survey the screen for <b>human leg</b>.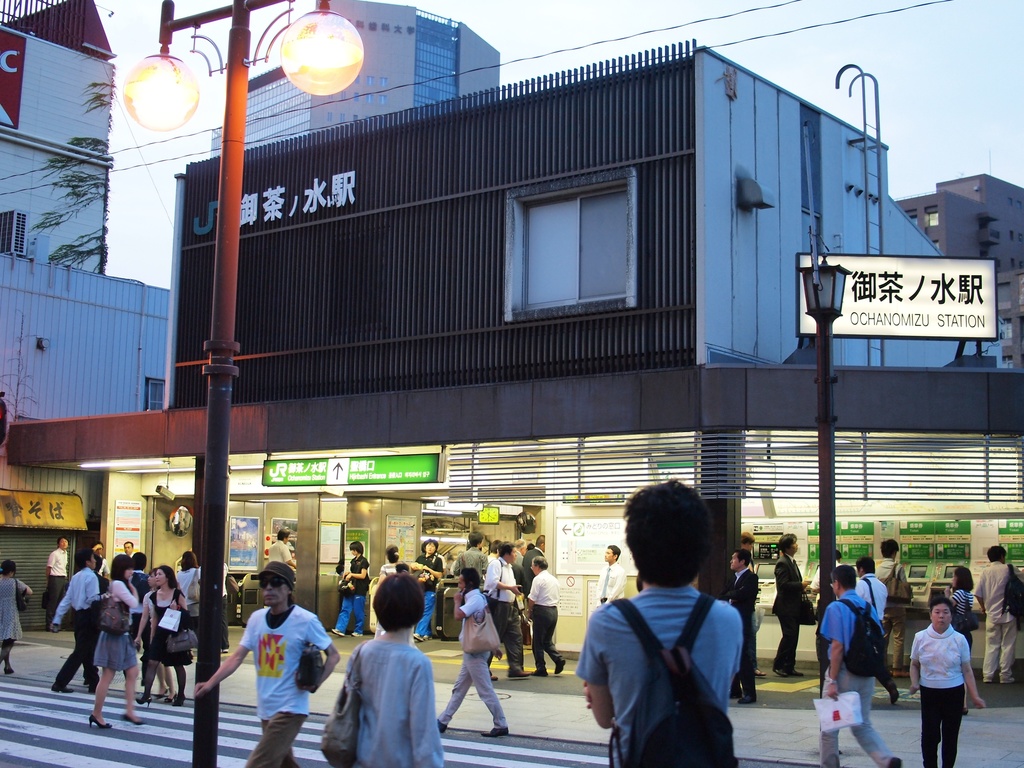
Survey found: [left=433, top=654, right=472, bottom=725].
